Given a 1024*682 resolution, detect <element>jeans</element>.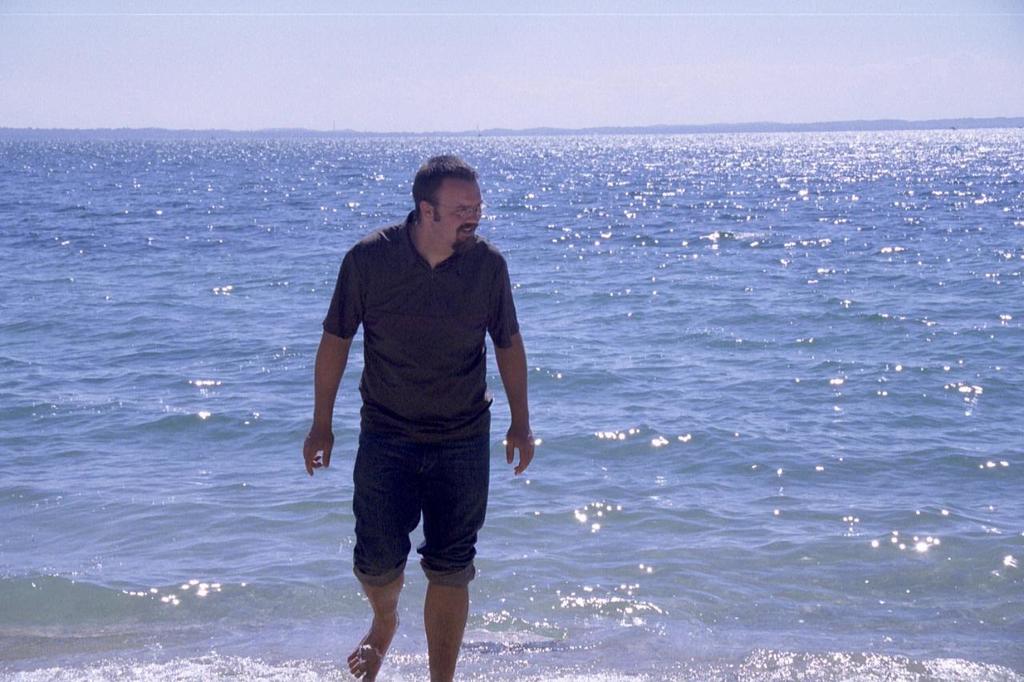
352,443,491,592.
